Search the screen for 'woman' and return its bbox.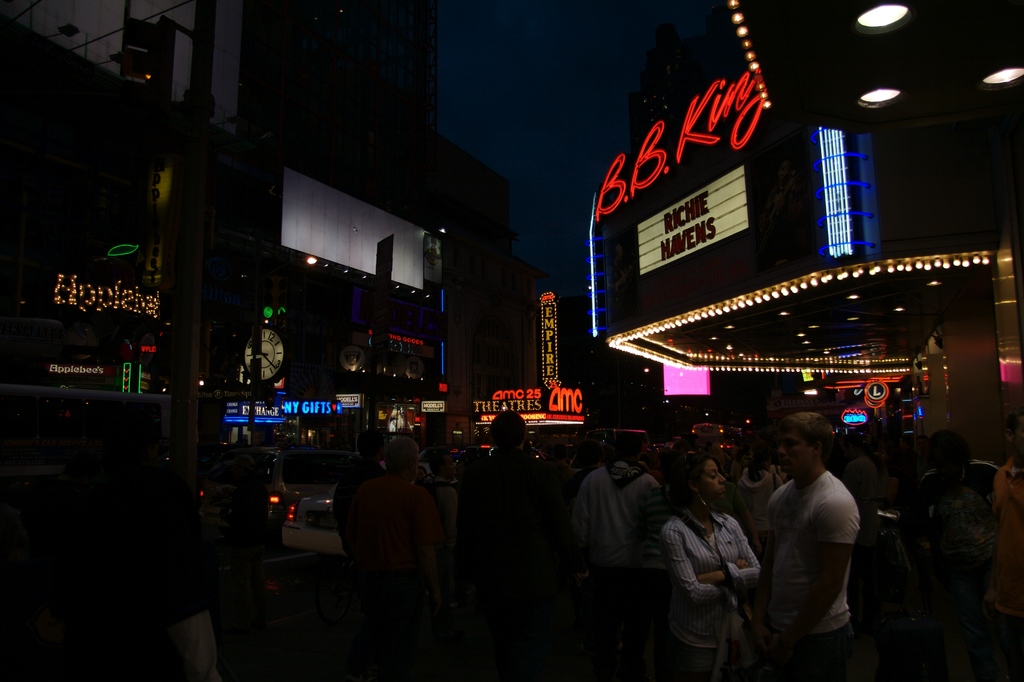
Found: l=662, t=453, r=759, b=681.
